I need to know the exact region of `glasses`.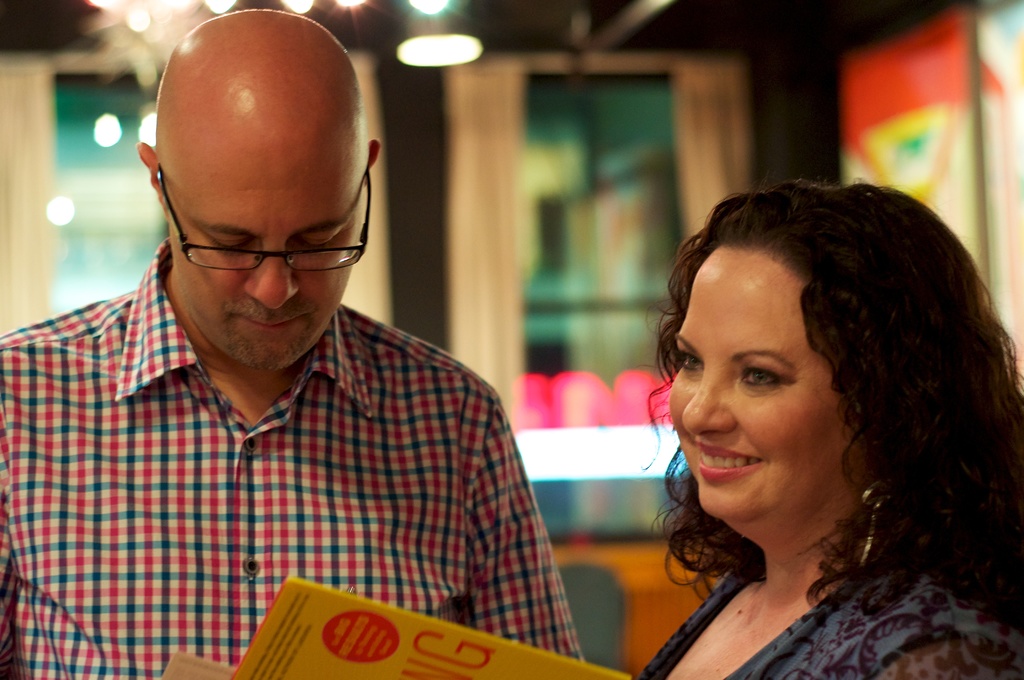
Region: 150, 161, 374, 280.
